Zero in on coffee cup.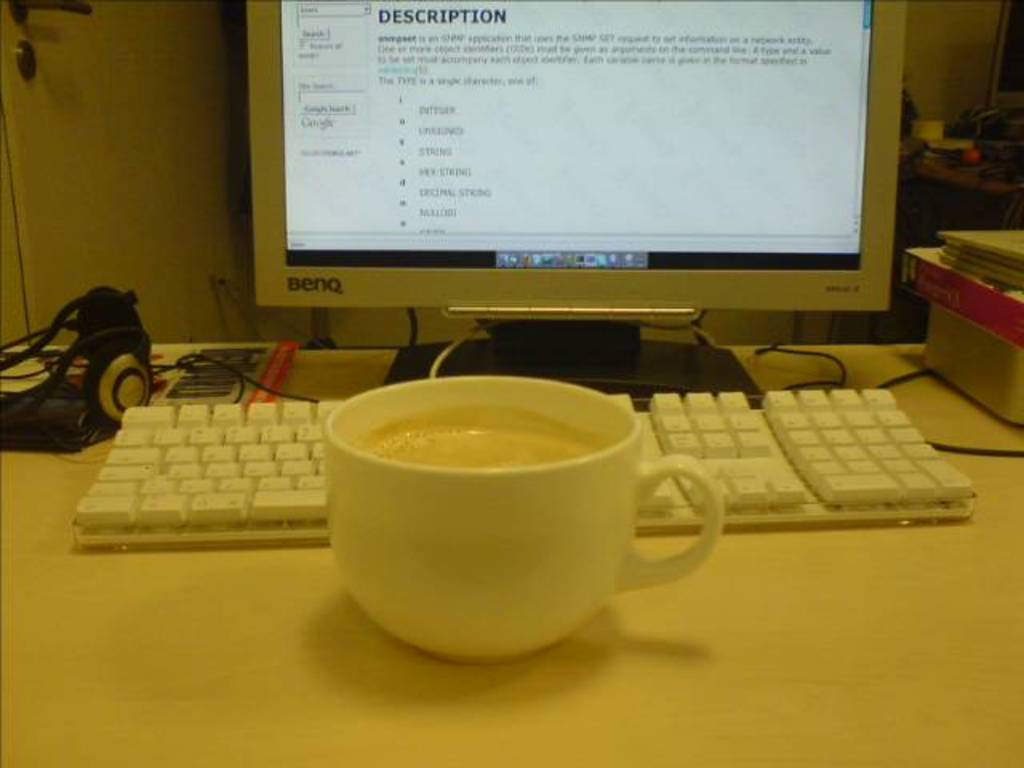
Zeroed in: (x1=326, y1=374, x2=723, y2=672).
